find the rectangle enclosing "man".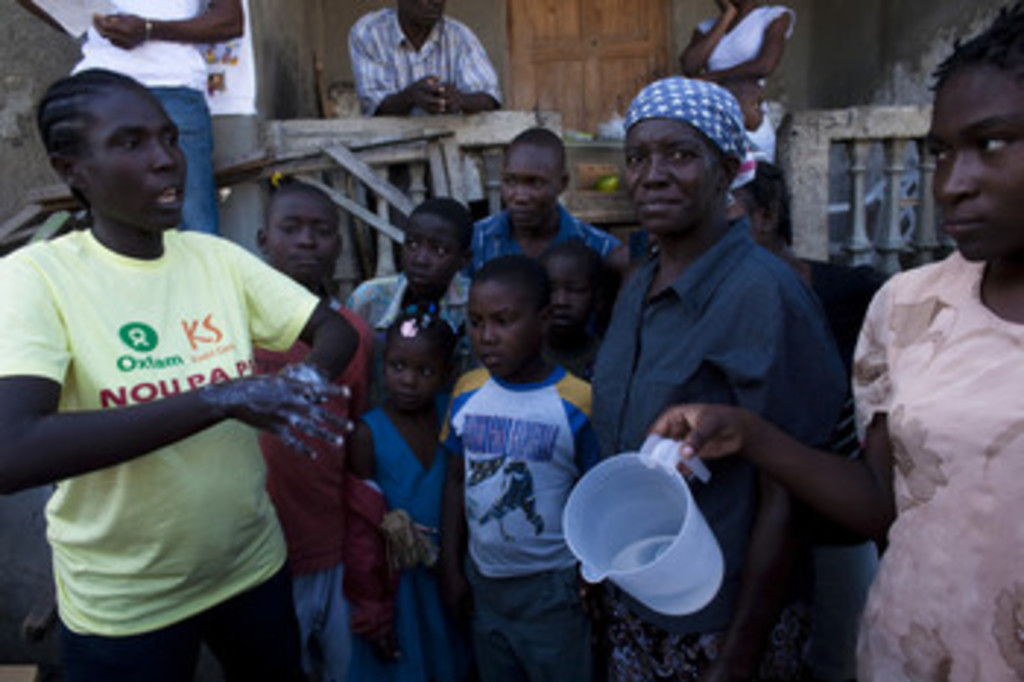
(465,129,623,278).
